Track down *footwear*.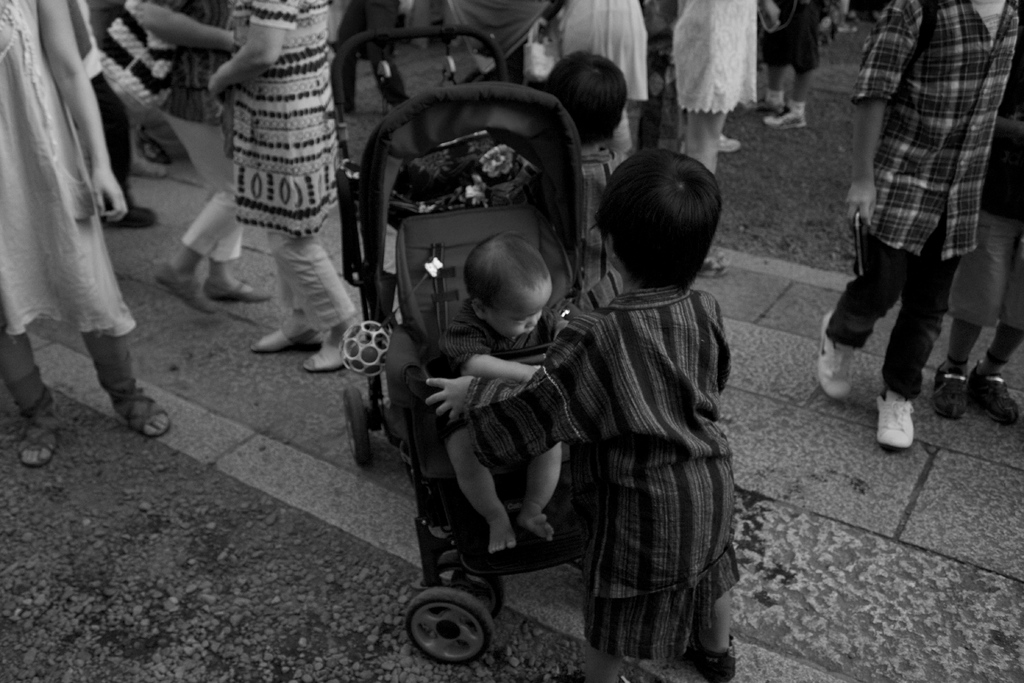
Tracked to 684/636/738/682.
